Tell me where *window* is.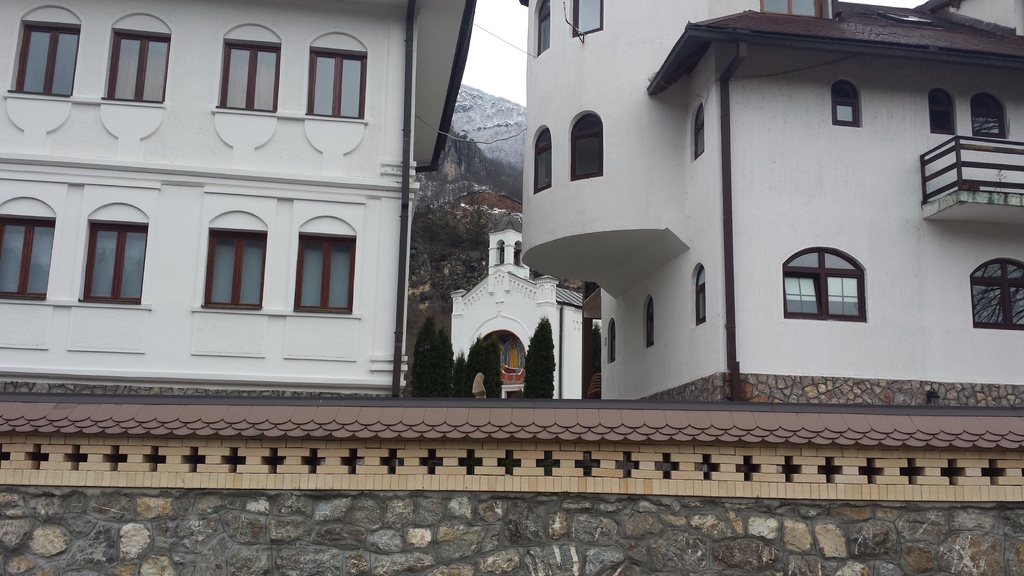
*window* is at x1=568 y1=110 x2=604 y2=181.
